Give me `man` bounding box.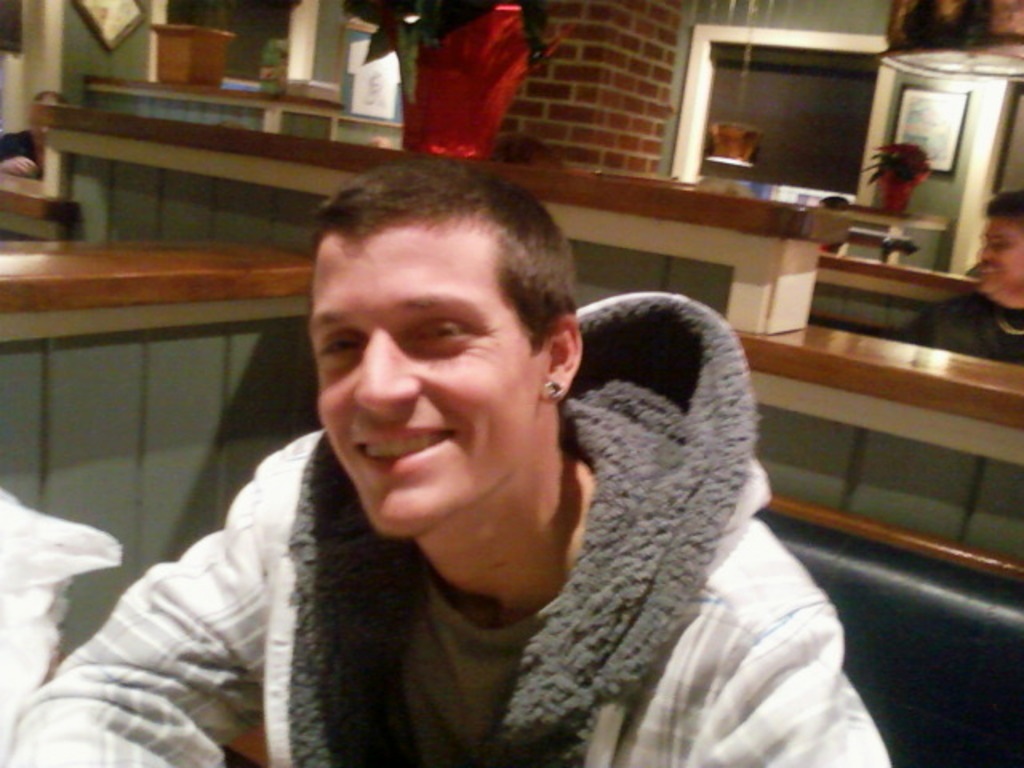
box(2, 157, 893, 766).
